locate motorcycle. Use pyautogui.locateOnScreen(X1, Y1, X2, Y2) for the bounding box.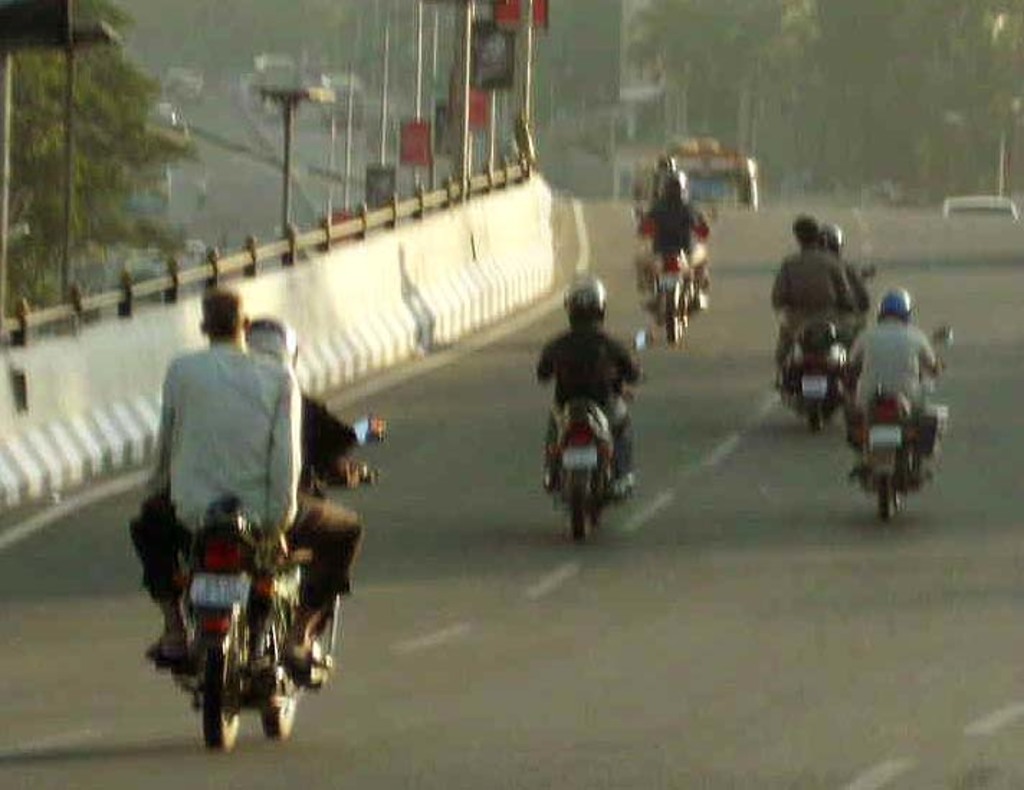
pyautogui.locateOnScreen(545, 319, 653, 545).
